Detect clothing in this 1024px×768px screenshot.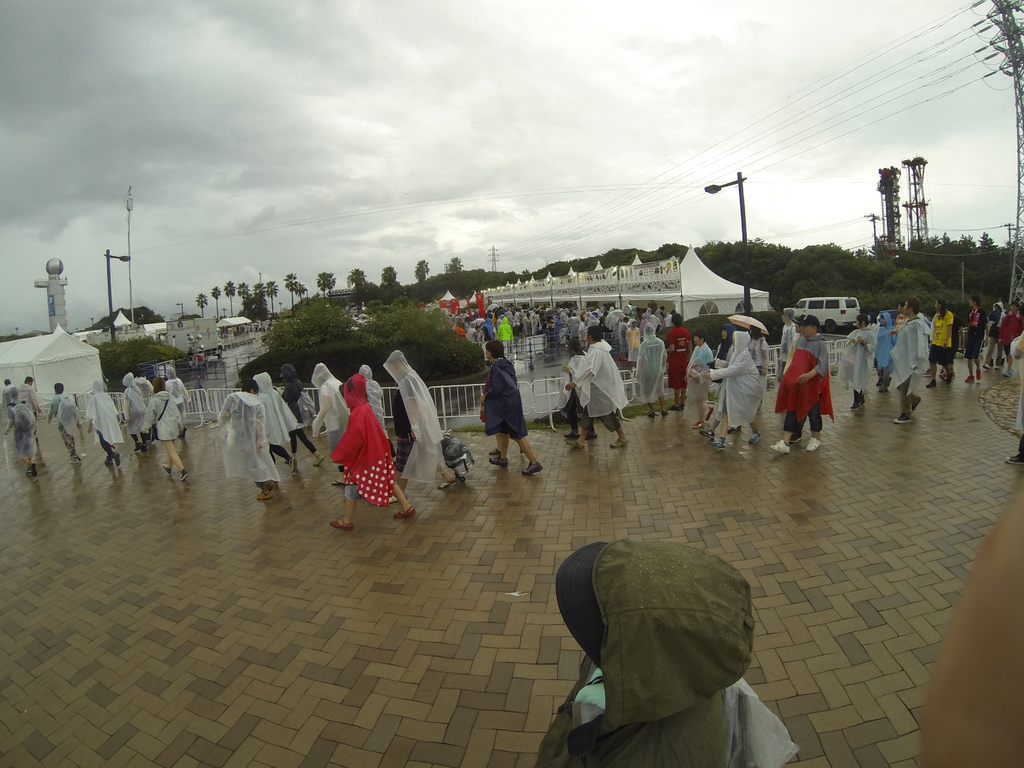
Detection: (686,341,712,404).
